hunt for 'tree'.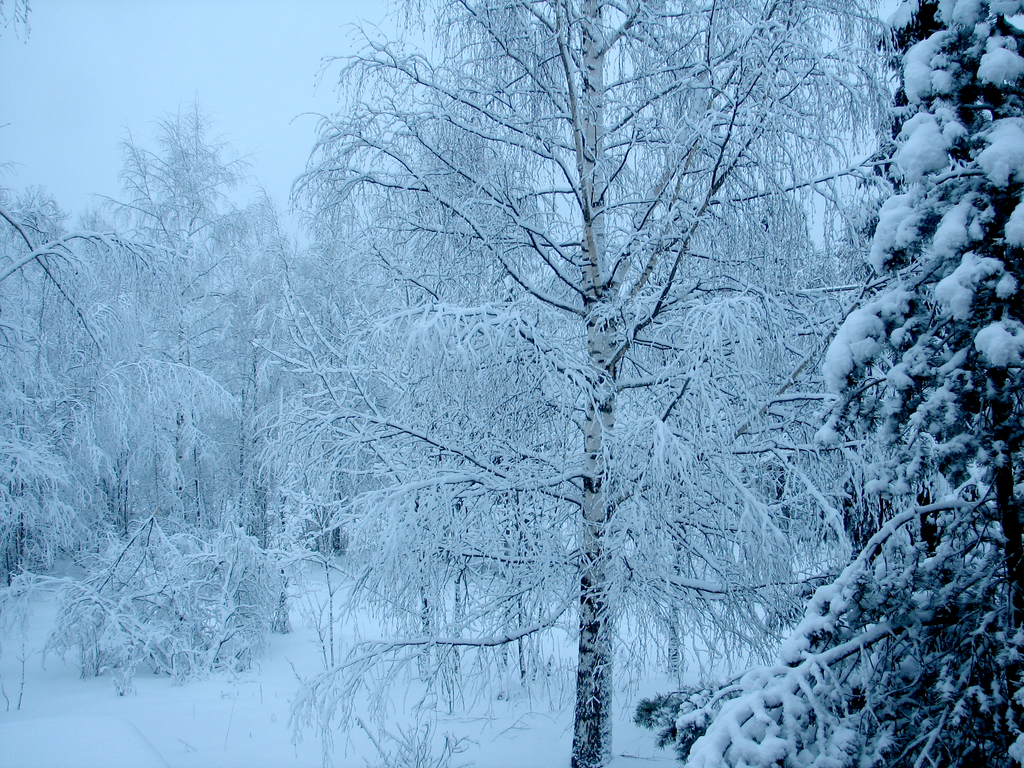
Hunted down at (left=0, top=88, right=326, bottom=574).
